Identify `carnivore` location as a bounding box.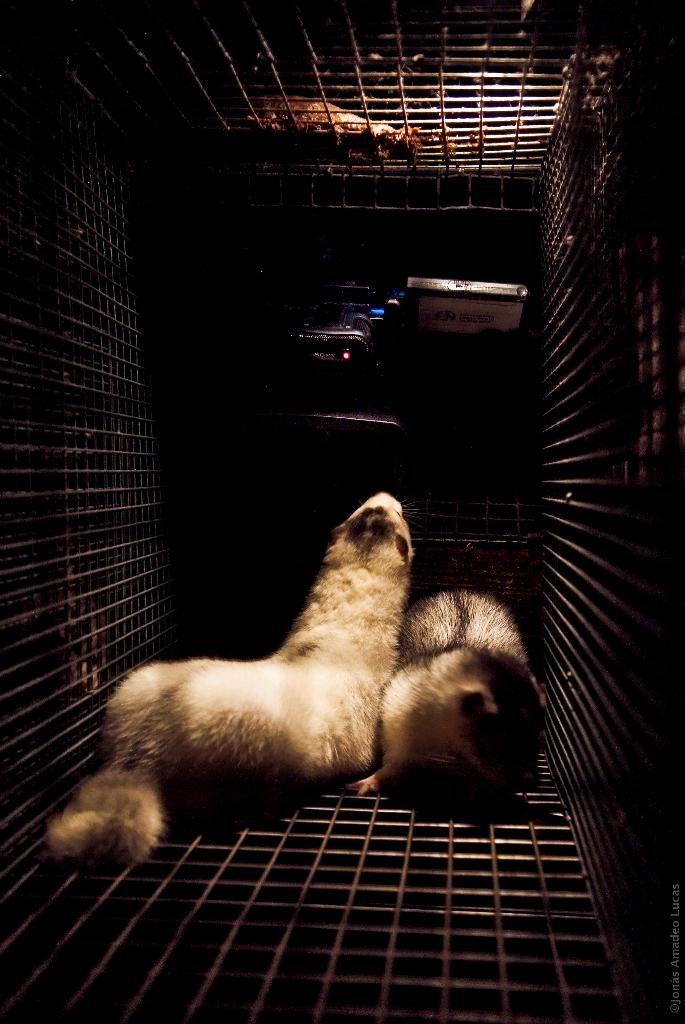
335/572/579/834.
